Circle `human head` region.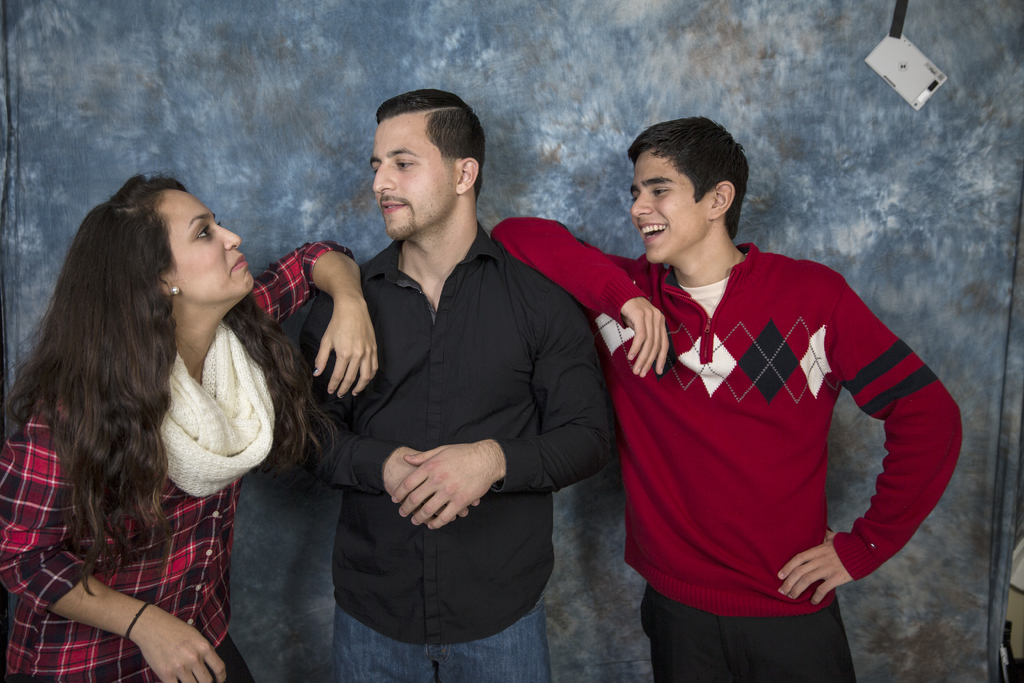
Region: <region>372, 88, 485, 241</region>.
